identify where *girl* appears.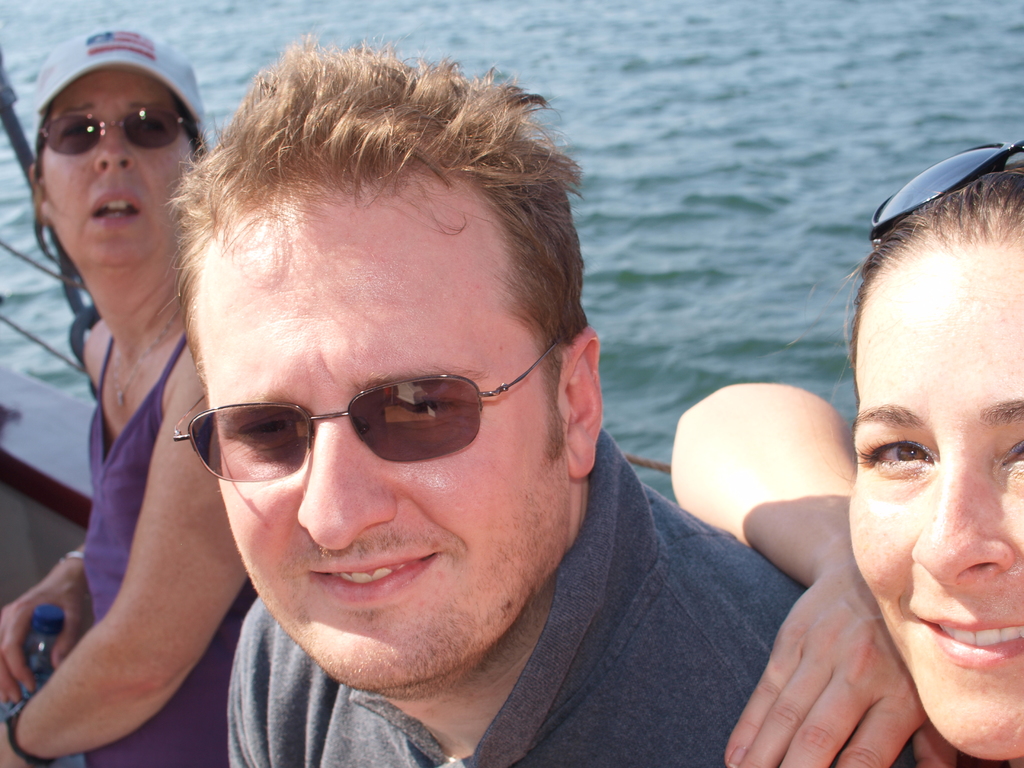
Appears at (0,24,270,767).
